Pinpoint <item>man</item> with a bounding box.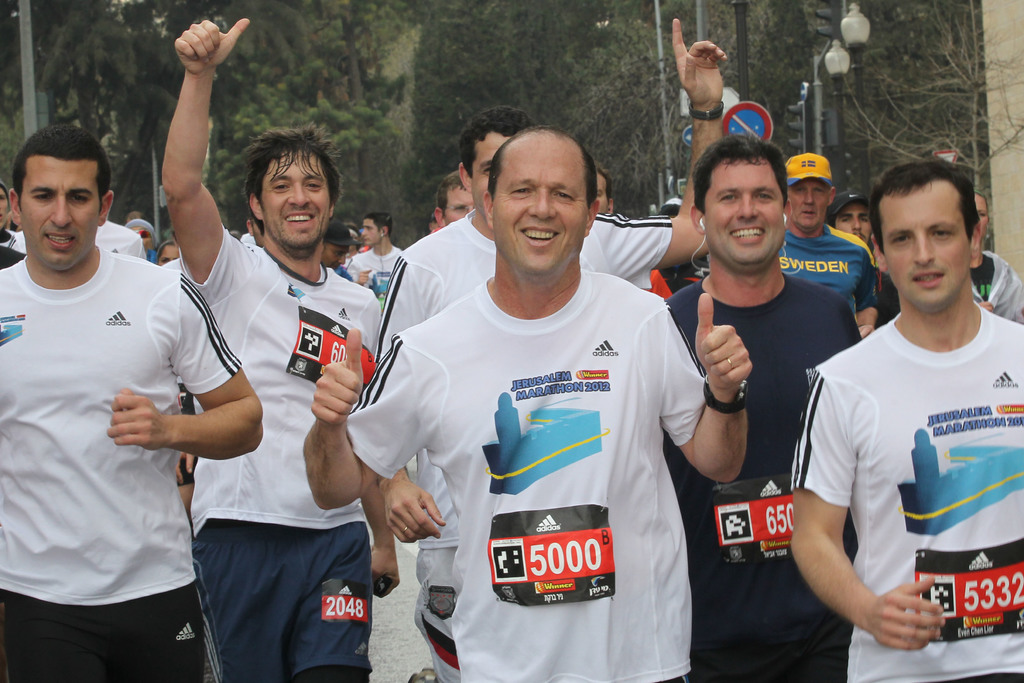
box(347, 215, 401, 304).
